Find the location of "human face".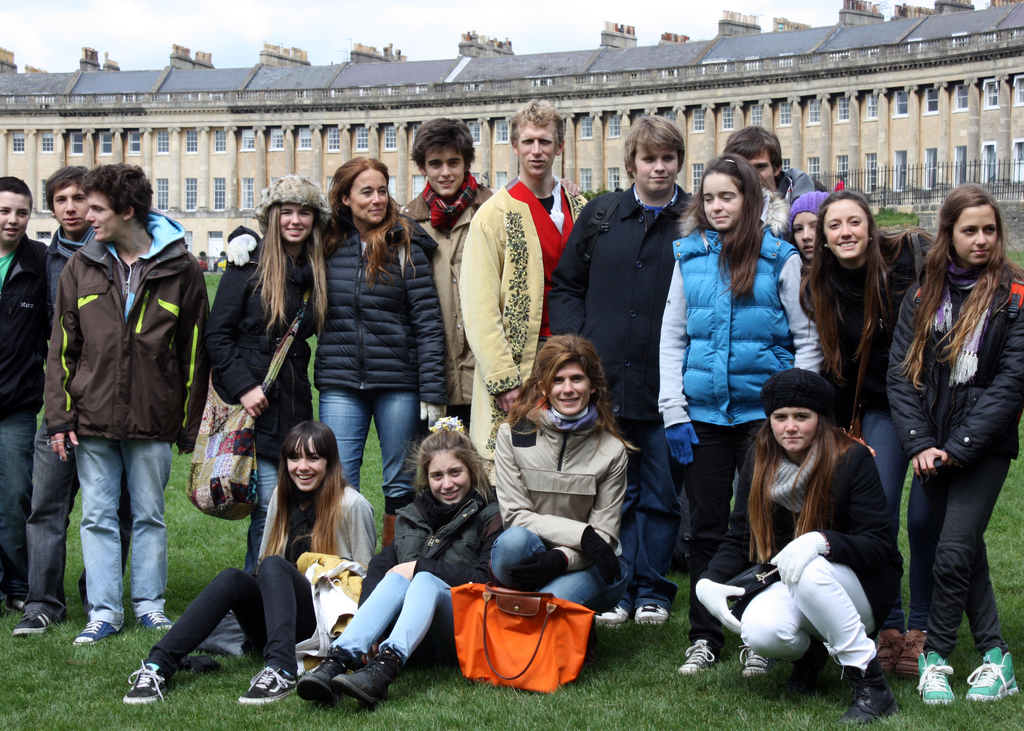
Location: left=789, top=213, right=819, bottom=263.
